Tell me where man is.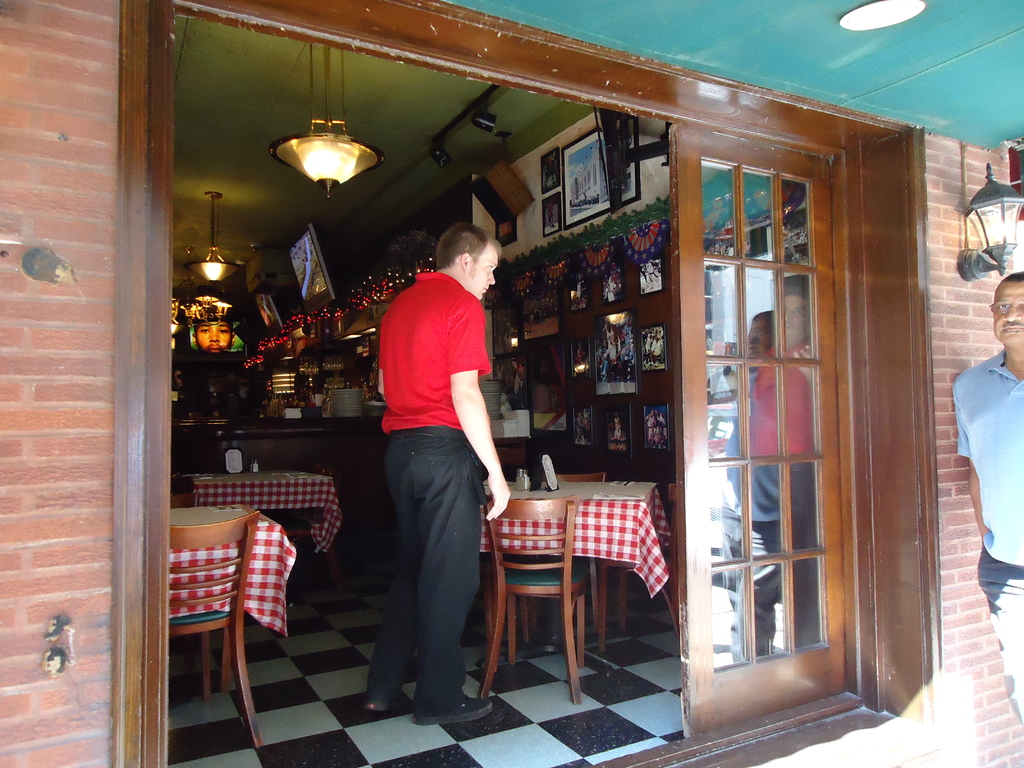
man is at left=952, top=269, right=1023, bottom=729.
